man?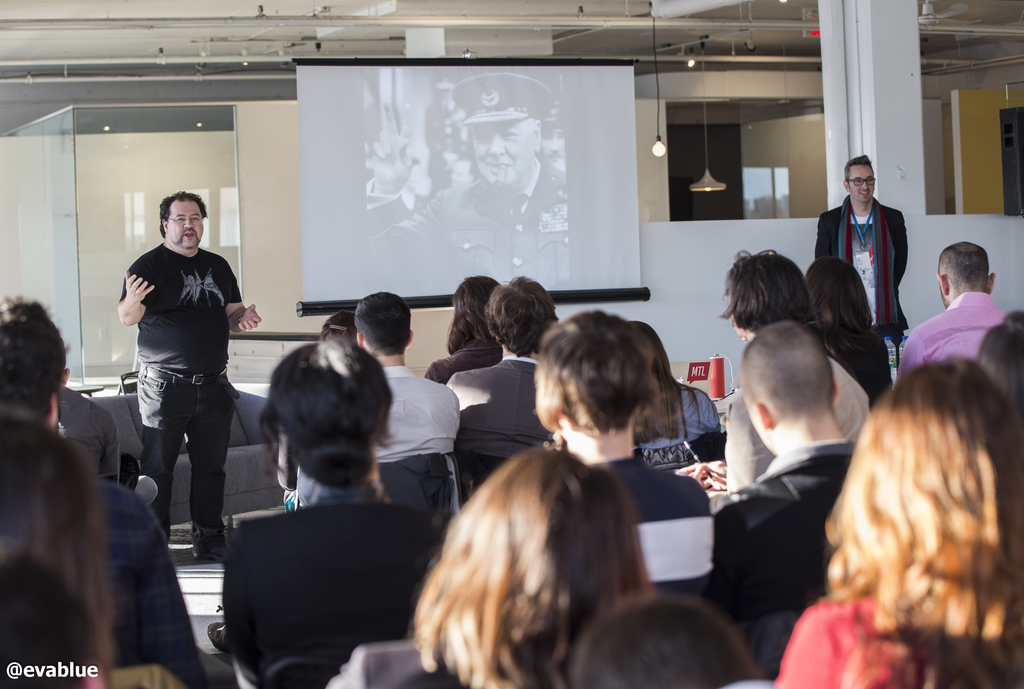
box=[440, 269, 561, 460]
